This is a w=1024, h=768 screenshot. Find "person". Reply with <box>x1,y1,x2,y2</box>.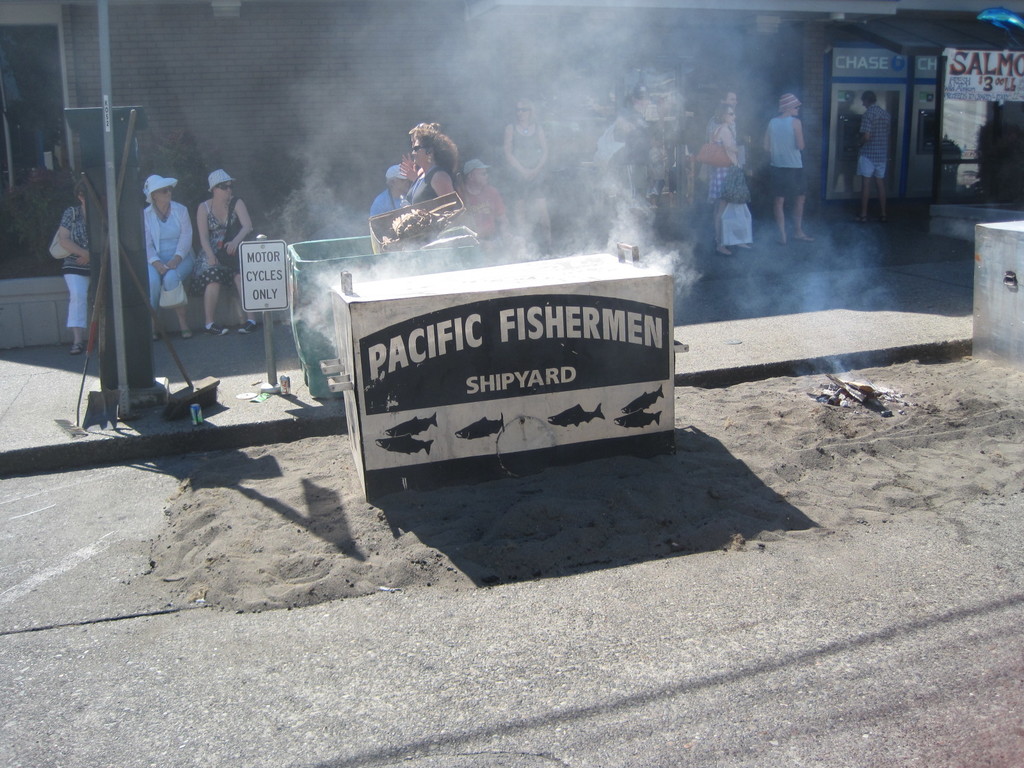
<box>54,180,105,356</box>.
